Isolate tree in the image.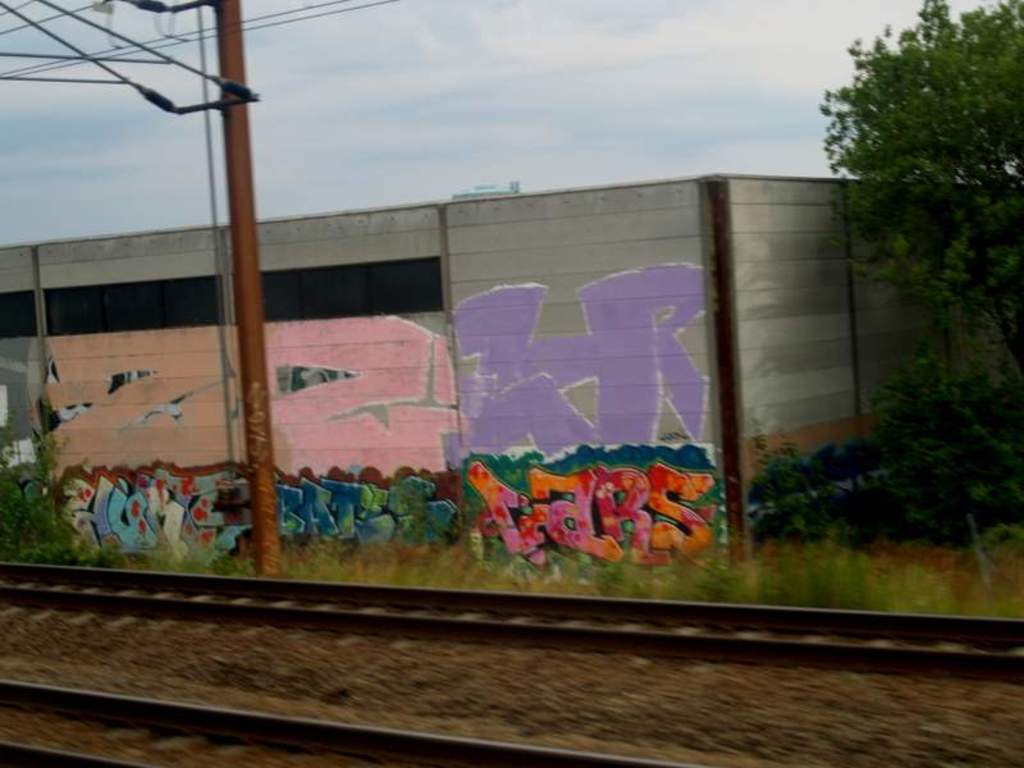
Isolated region: (818, 0, 1023, 540).
